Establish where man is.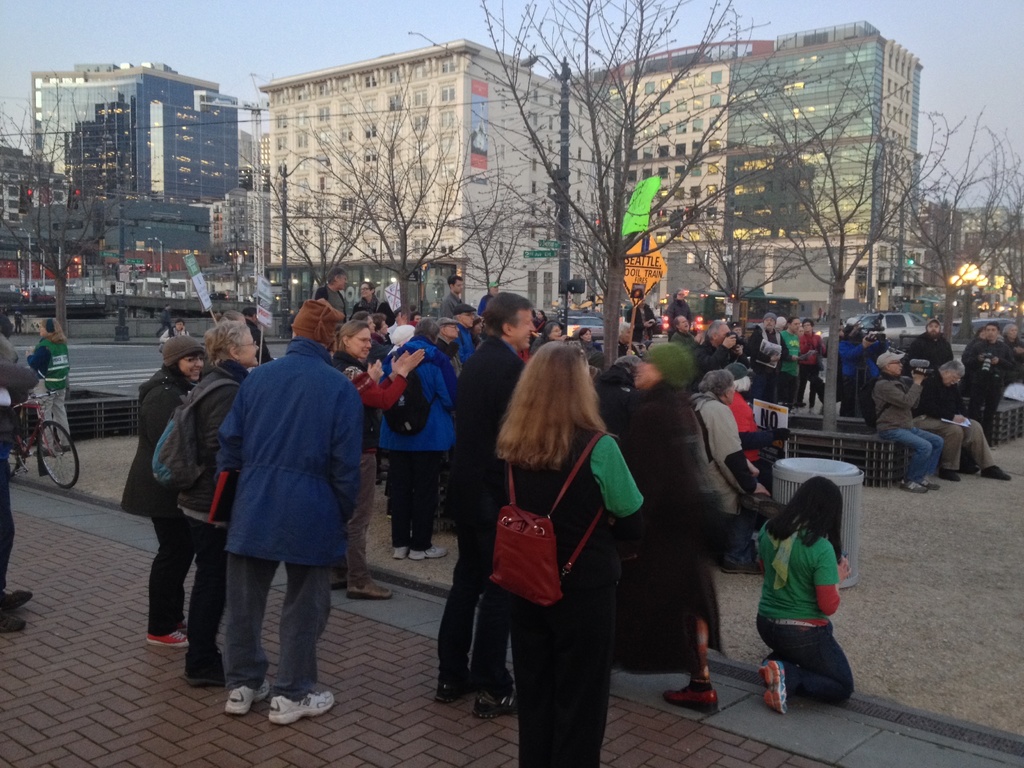
Established at 424, 292, 538, 714.
